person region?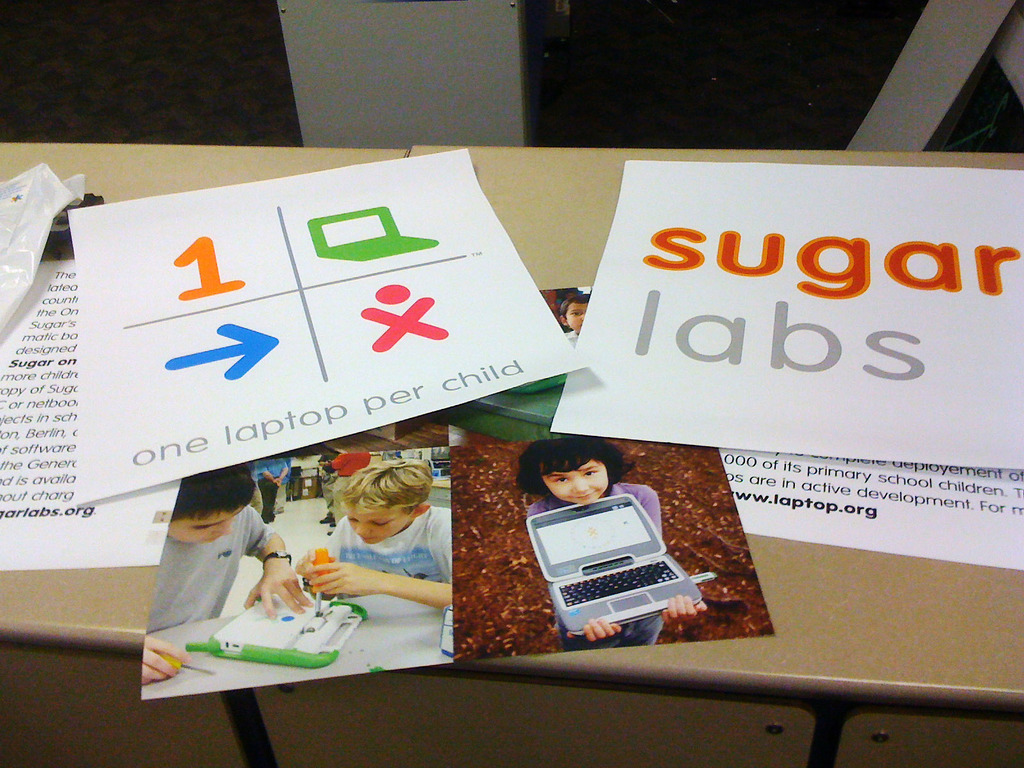
(x1=564, y1=297, x2=584, y2=344)
